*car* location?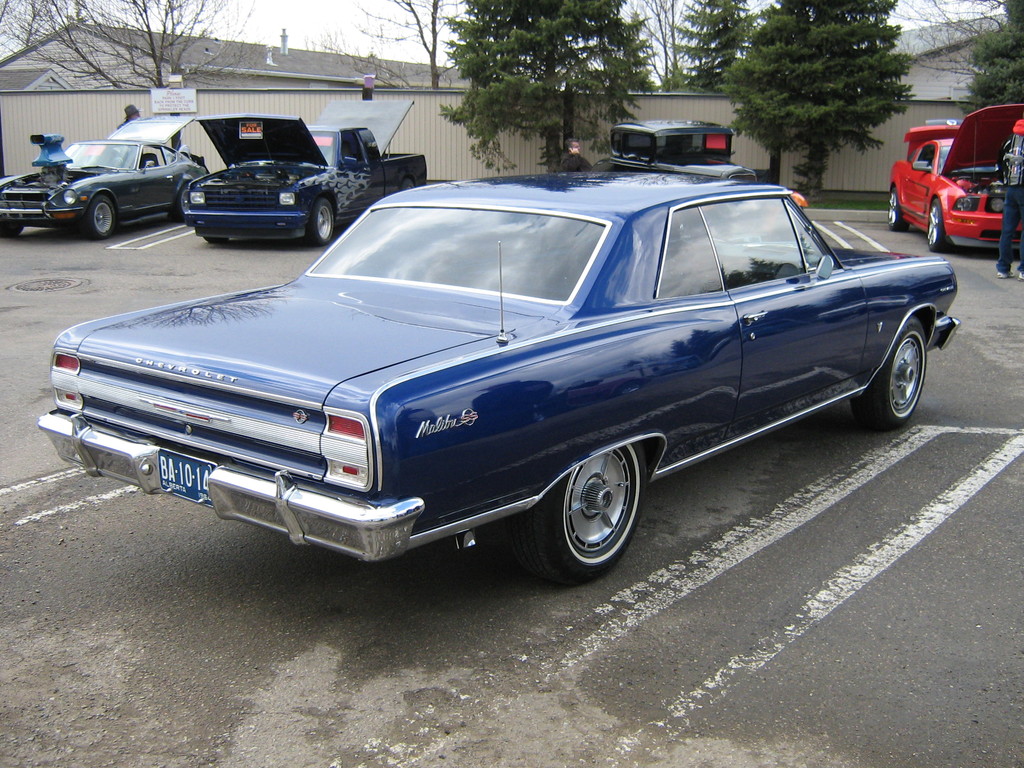
(40,161,970,597)
